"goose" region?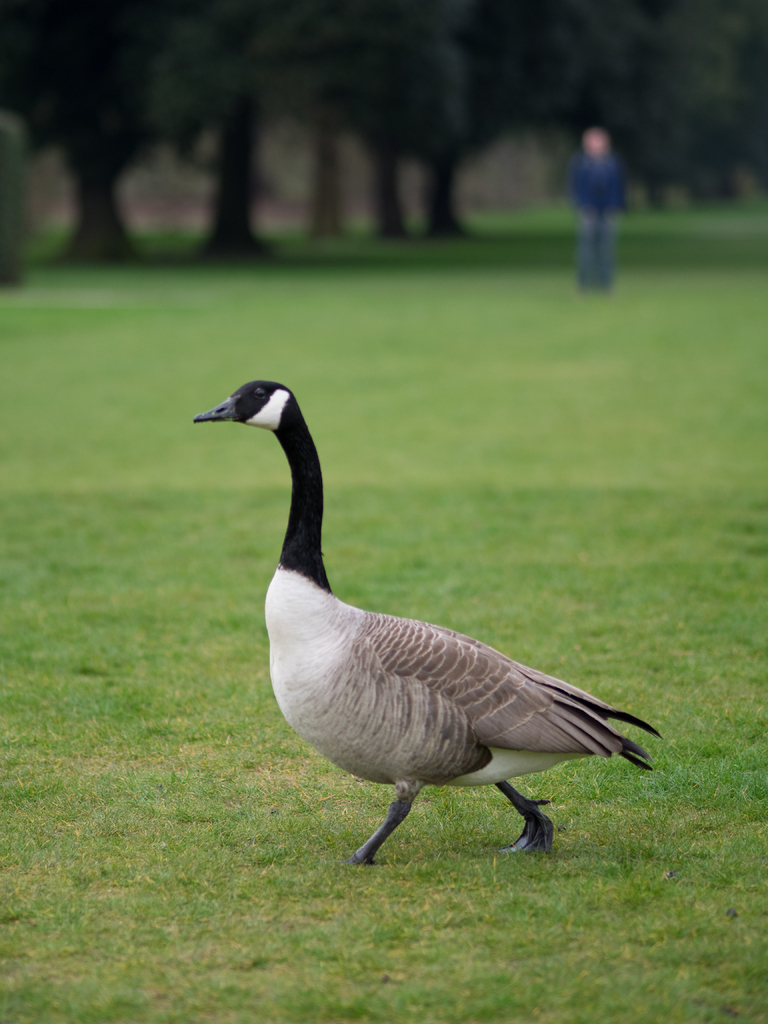
detection(188, 371, 670, 865)
